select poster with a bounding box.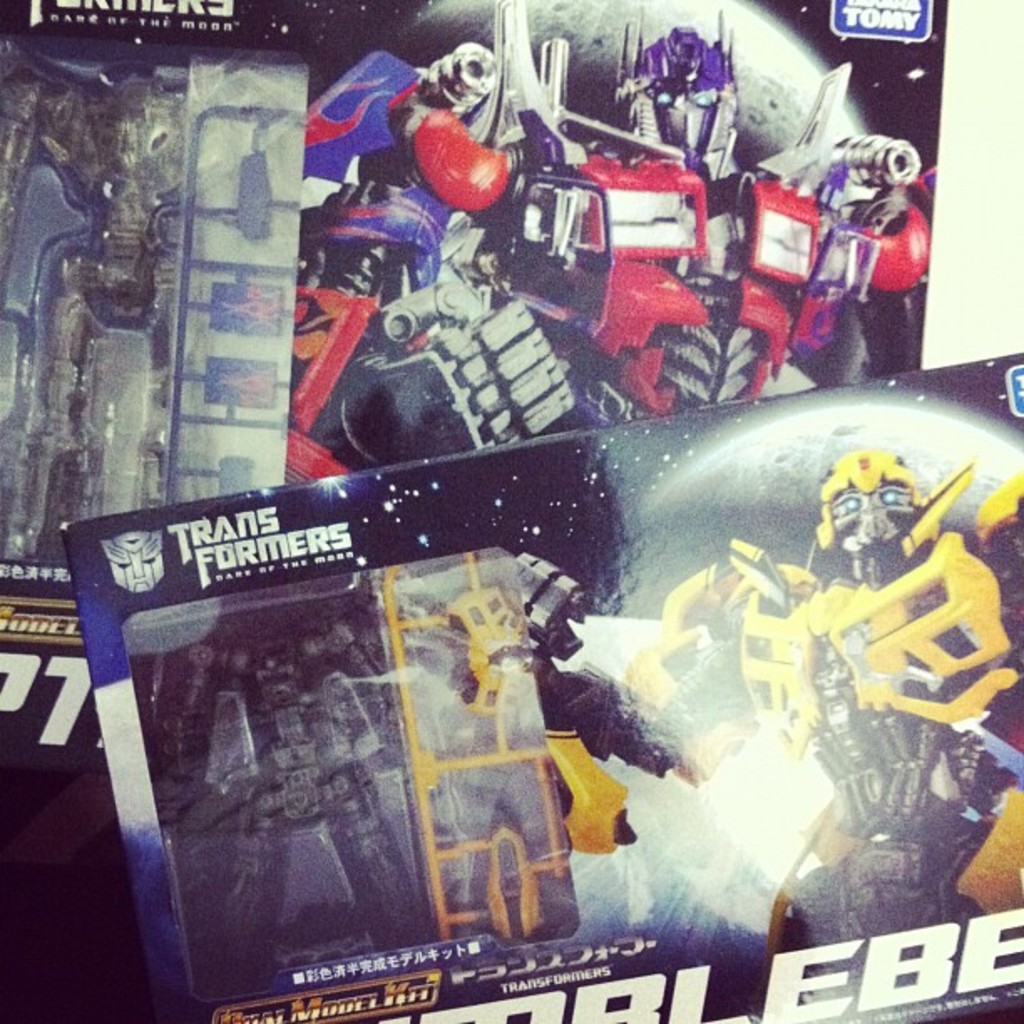
x1=60 y1=355 x2=1022 y2=1022.
